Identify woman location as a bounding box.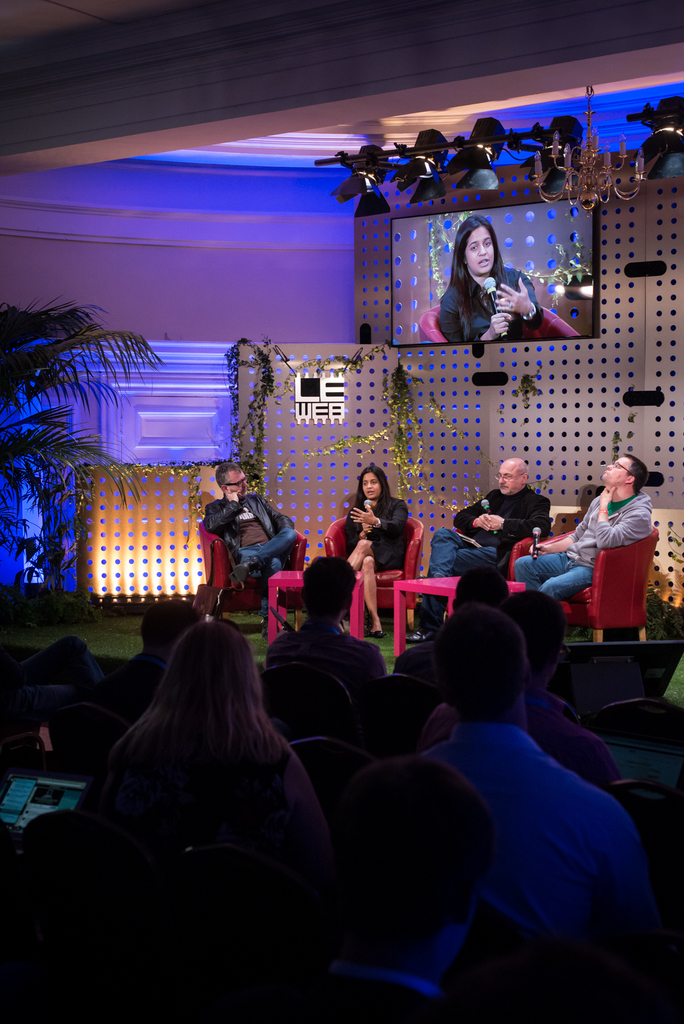
select_region(434, 217, 542, 342).
